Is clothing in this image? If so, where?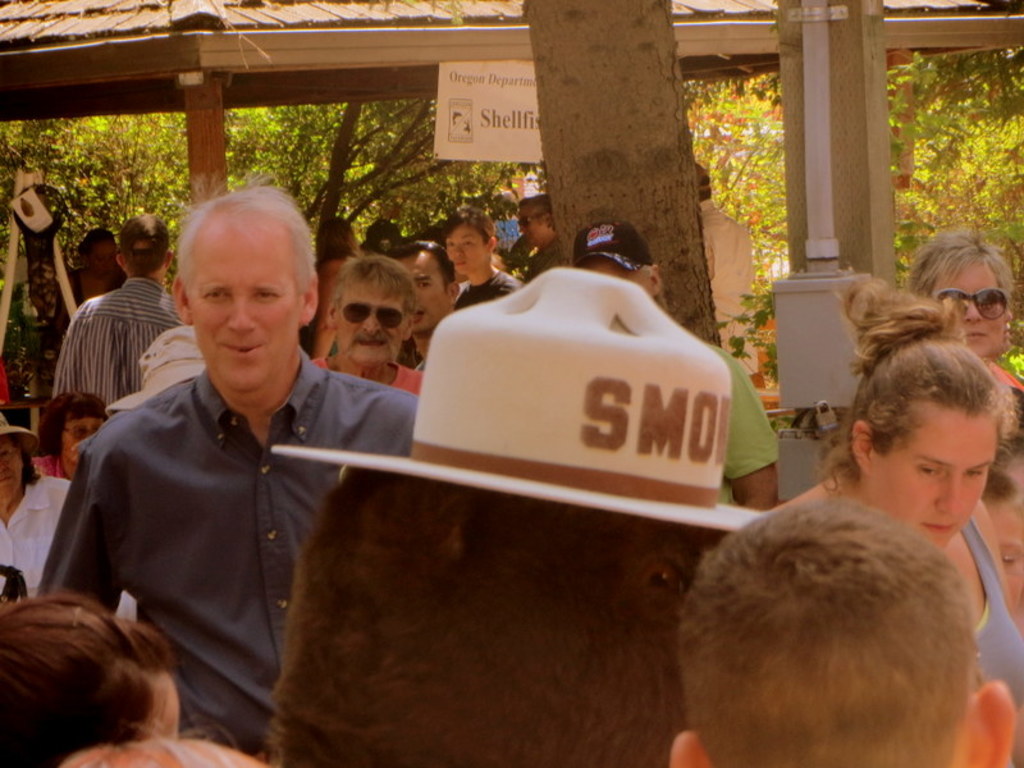
Yes, at select_region(499, 232, 572, 276).
